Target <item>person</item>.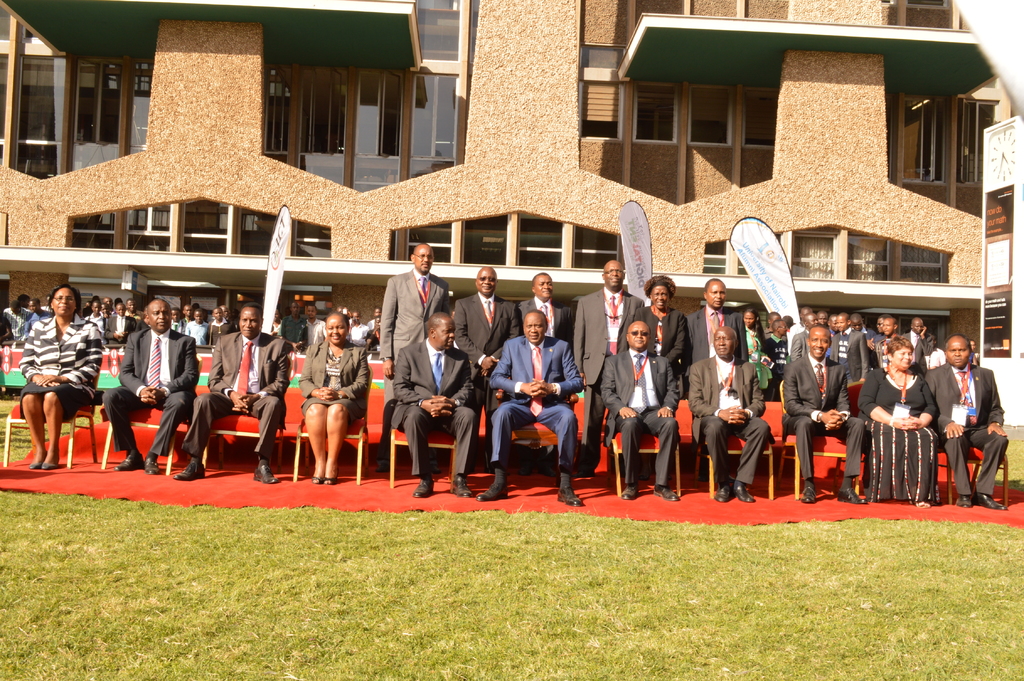
Target region: <box>101,301,201,477</box>.
